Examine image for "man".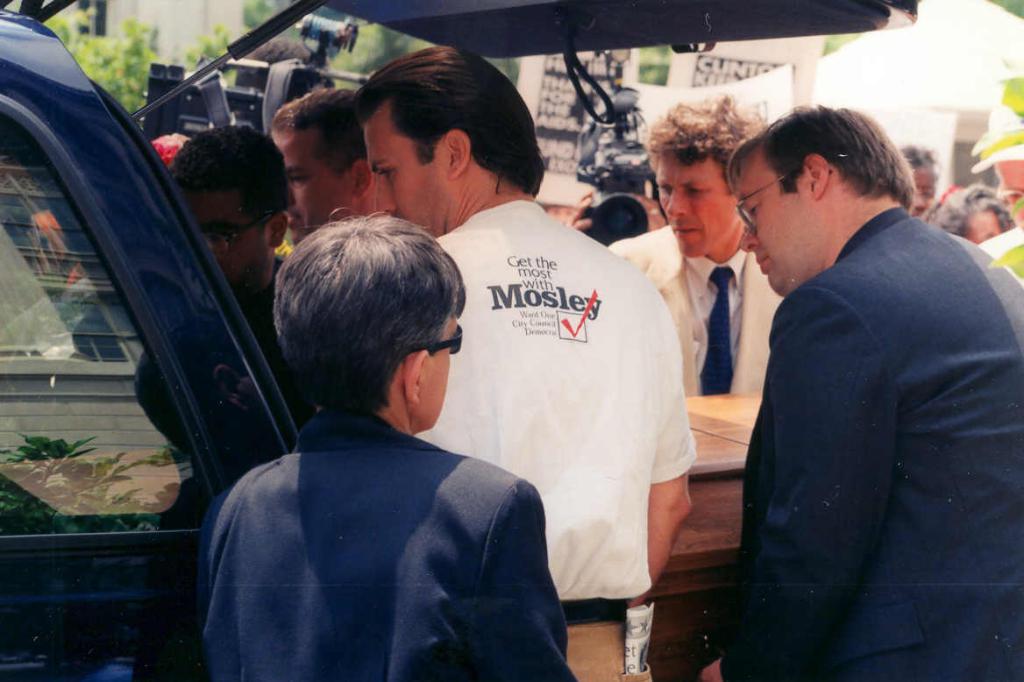
Examination result: 597:94:783:416.
